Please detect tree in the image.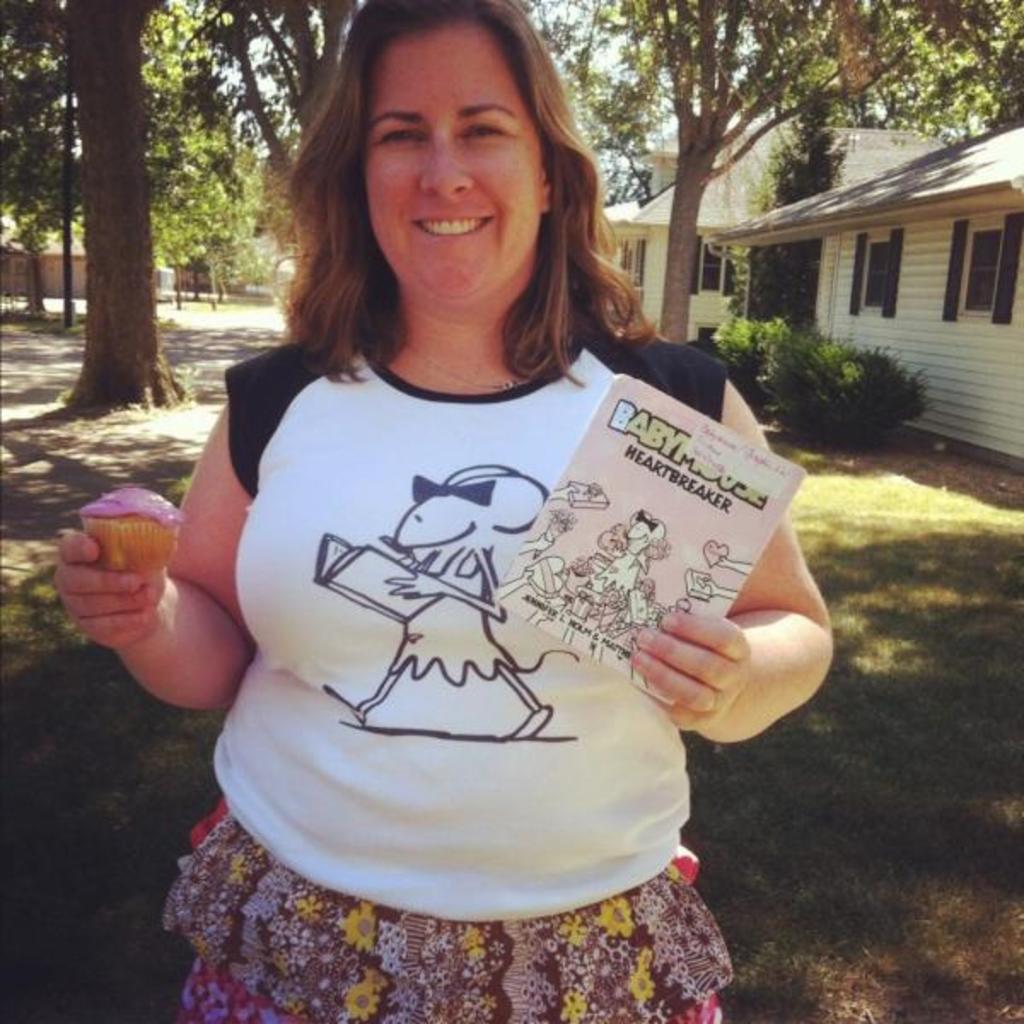
{"x1": 710, "y1": 311, "x2": 940, "y2": 452}.
